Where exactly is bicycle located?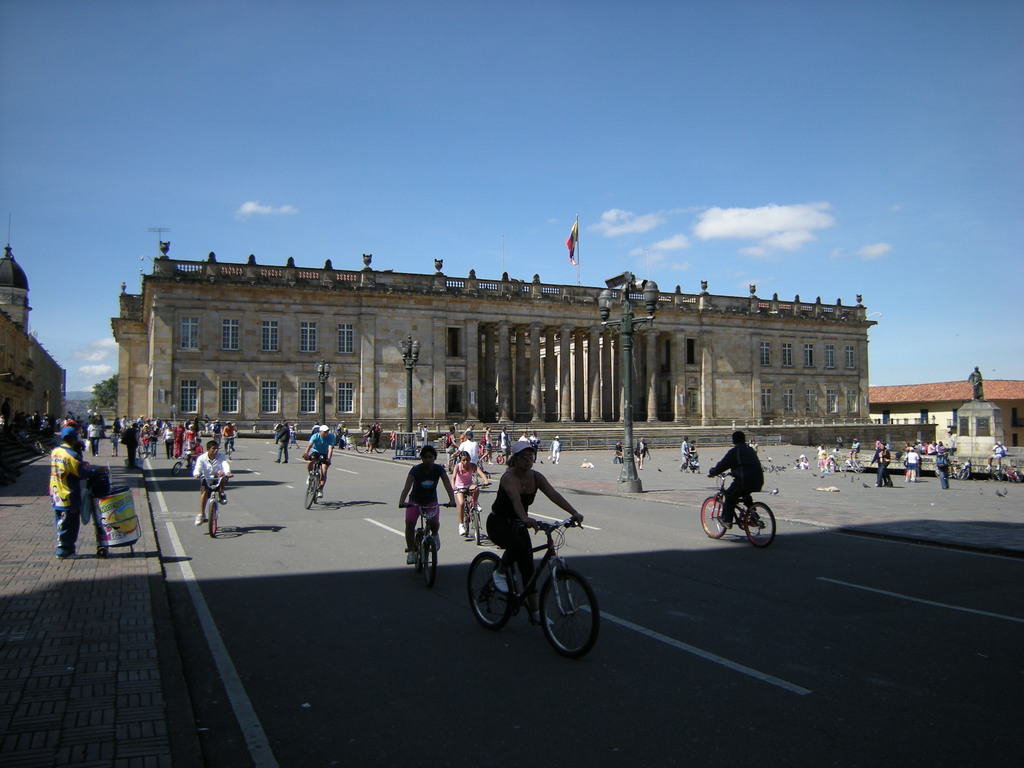
Its bounding box is (left=454, top=479, right=490, bottom=545).
